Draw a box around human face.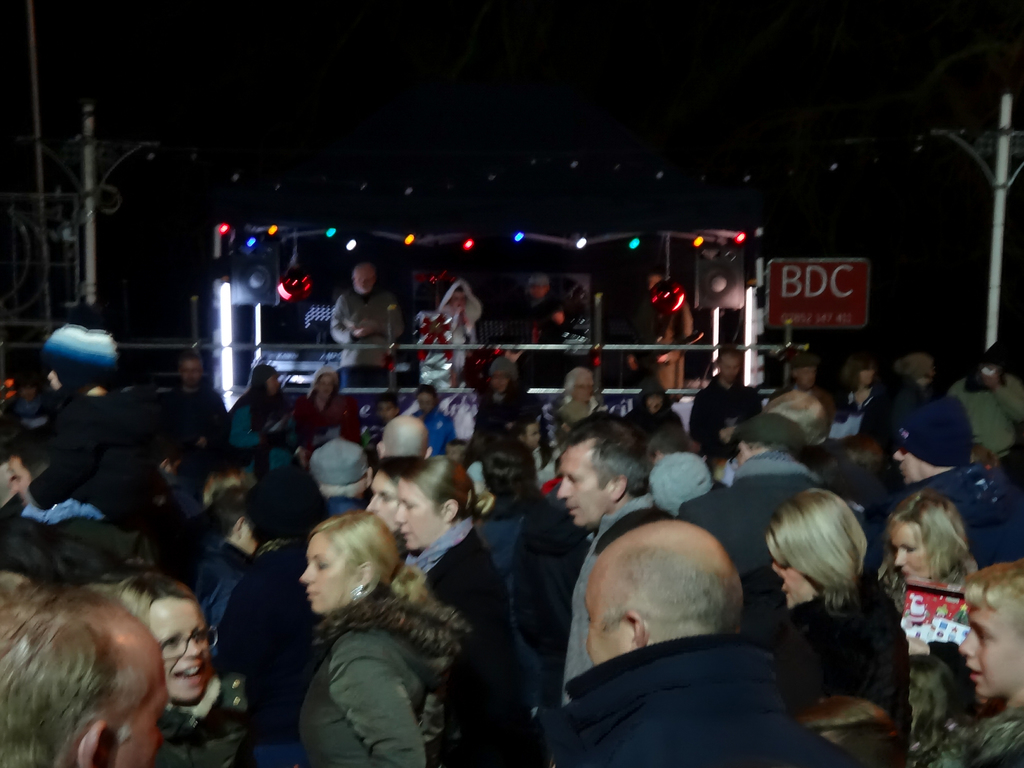
<box>353,269,372,290</box>.
